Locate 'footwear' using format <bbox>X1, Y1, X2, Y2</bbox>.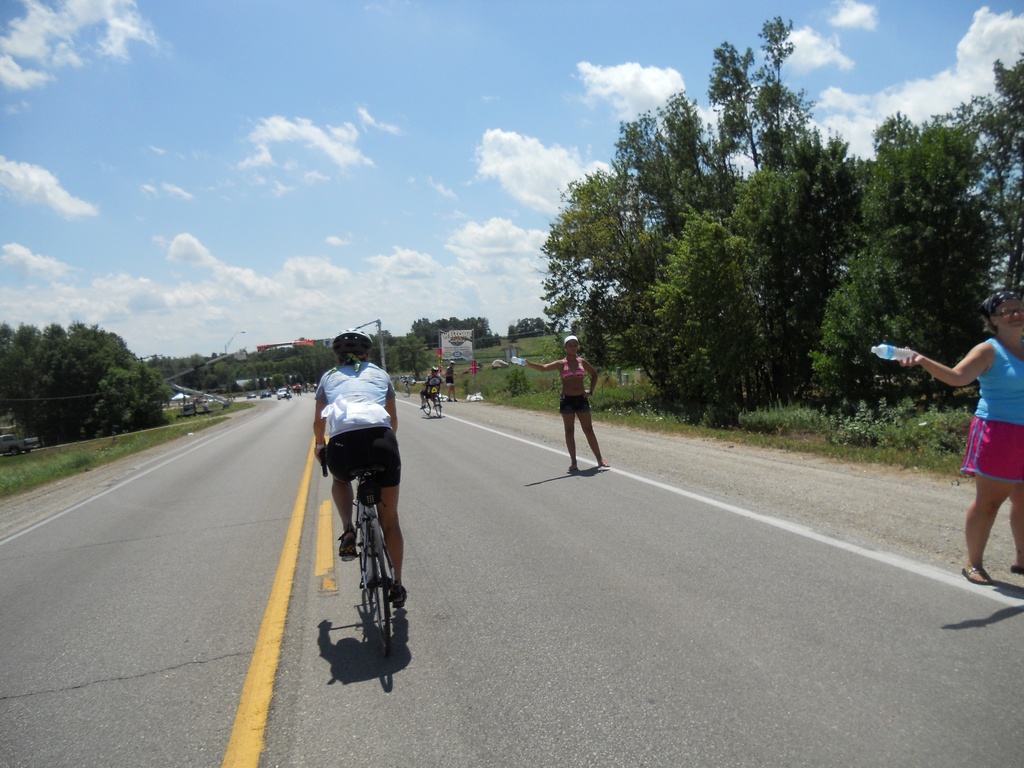
<bbox>336, 525, 353, 558</bbox>.
